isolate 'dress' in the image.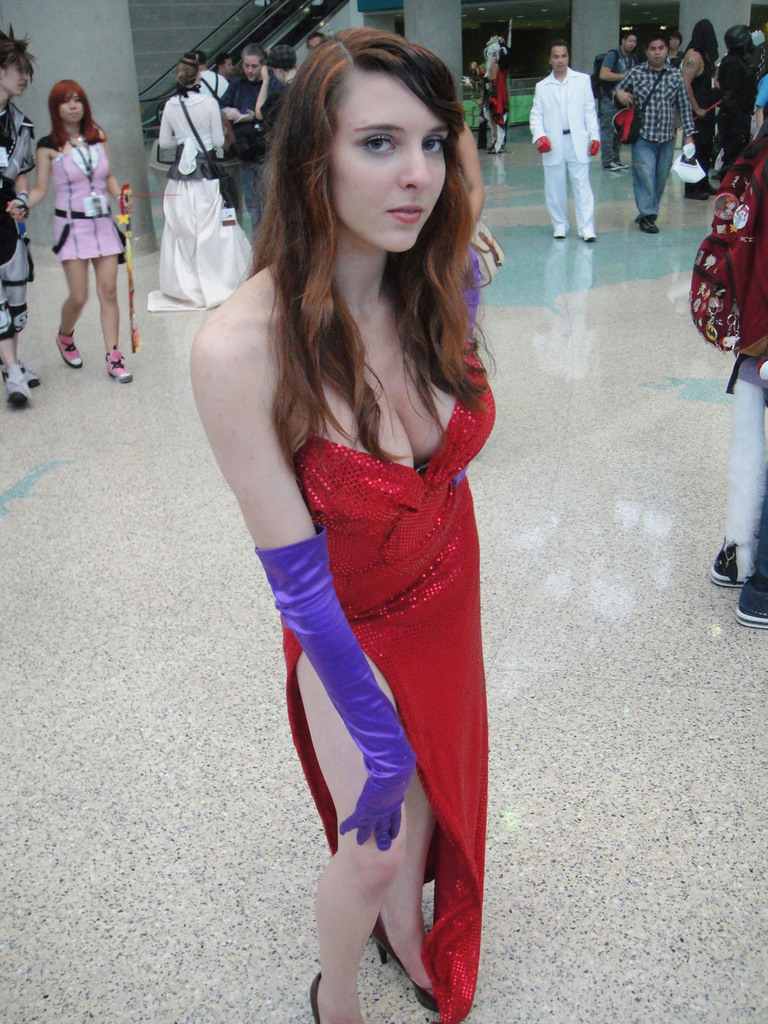
Isolated region: {"x1": 0, "y1": 99, "x2": 36, "y2": 344}.
